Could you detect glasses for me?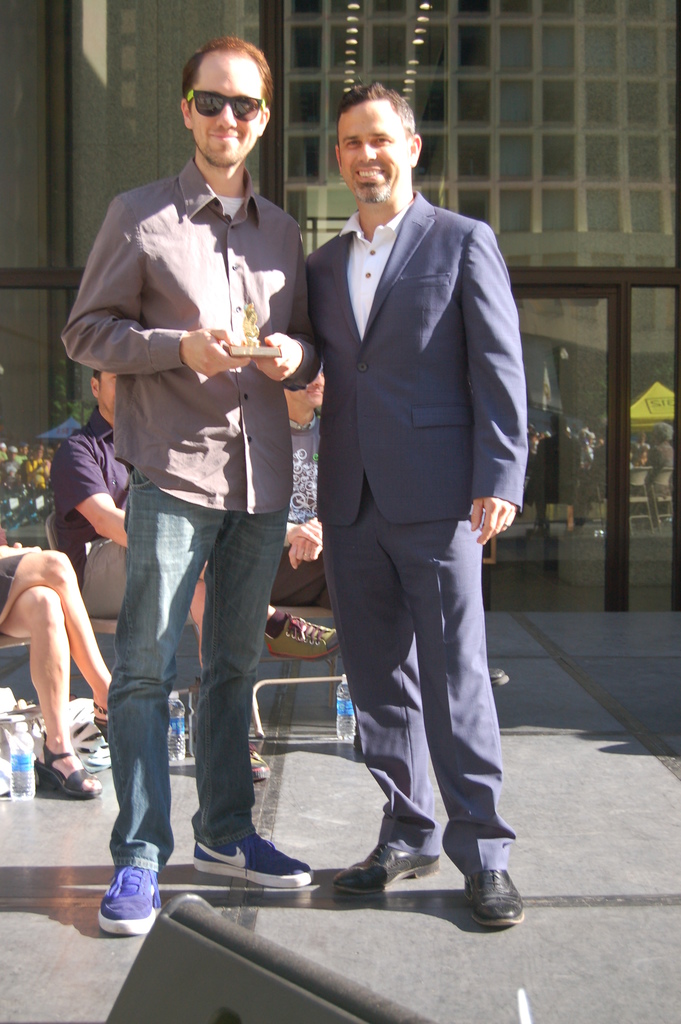
Detection result: select_region(181, 96, 268, 122).
